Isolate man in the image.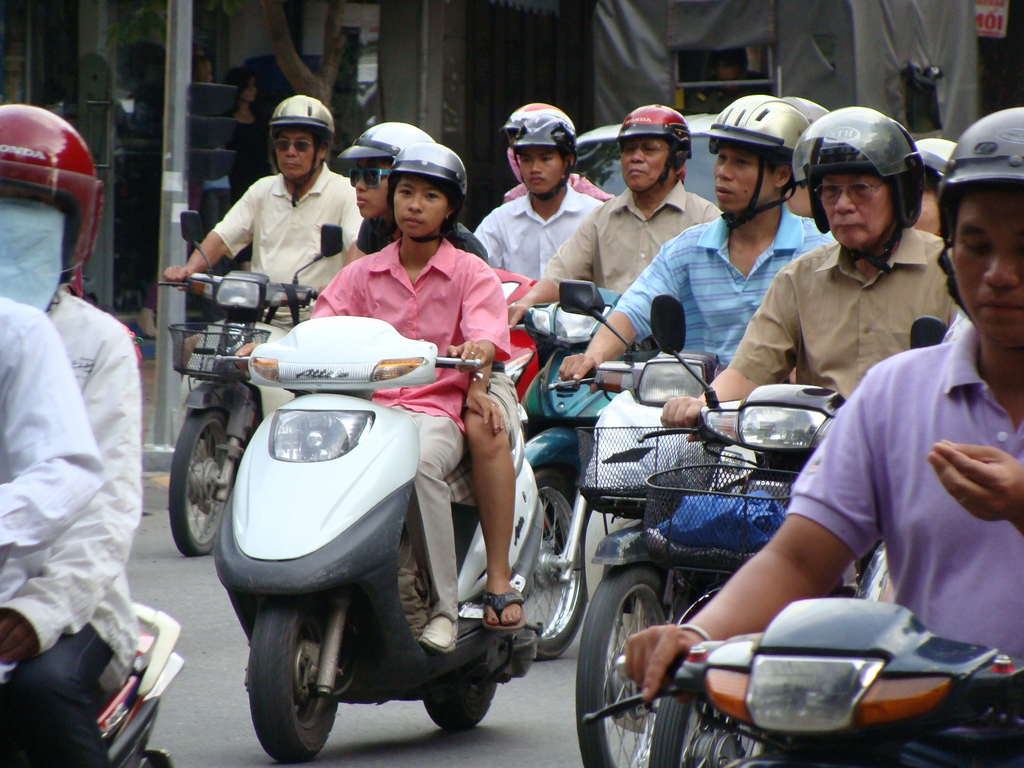
Isolated region: (0,293,96,689).
